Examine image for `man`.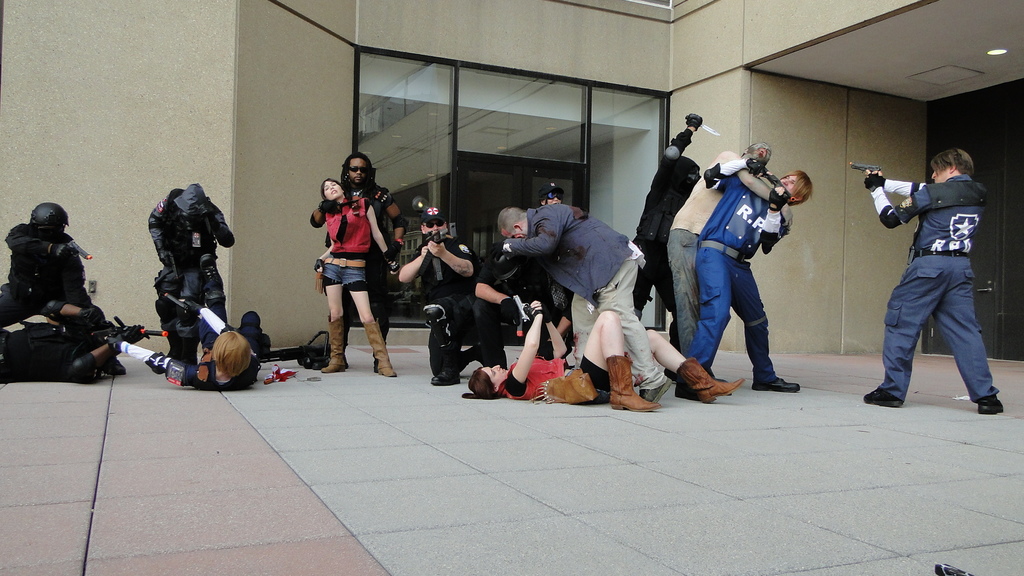
Examination result: {"x1": 499, "y1": 204, "x2": 673, "y2": 405}.
